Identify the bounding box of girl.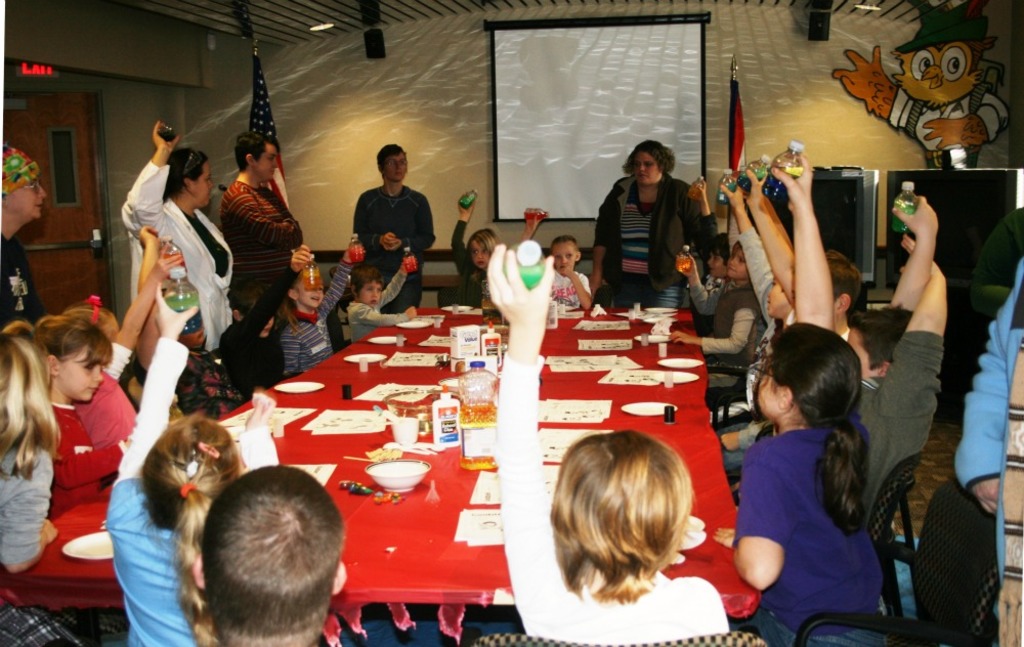
(left=2, top=308, right=141, bottom=520).
